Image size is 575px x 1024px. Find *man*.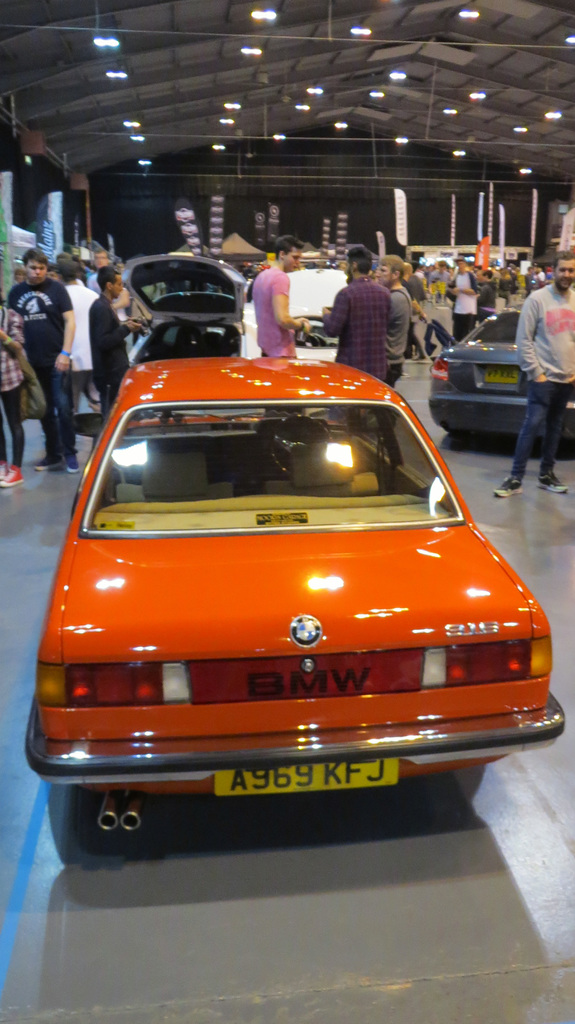
<region>86, 252, 110, 296</region>.
